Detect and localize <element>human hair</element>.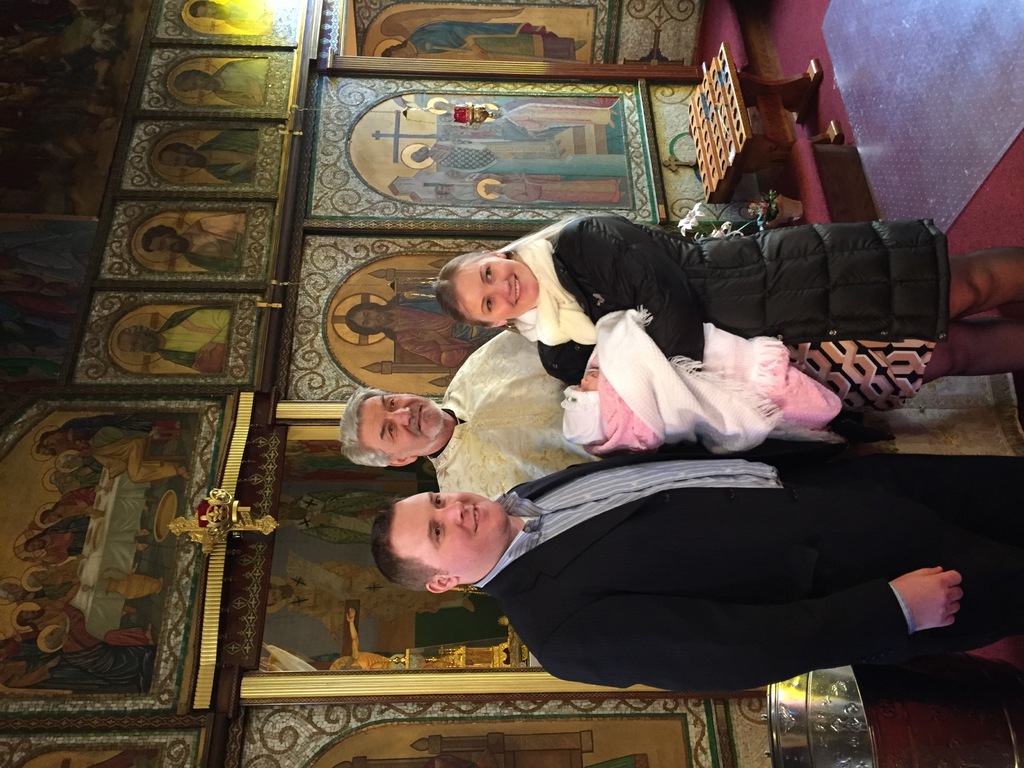
Localized at box=[380, 42, 408, 57].
